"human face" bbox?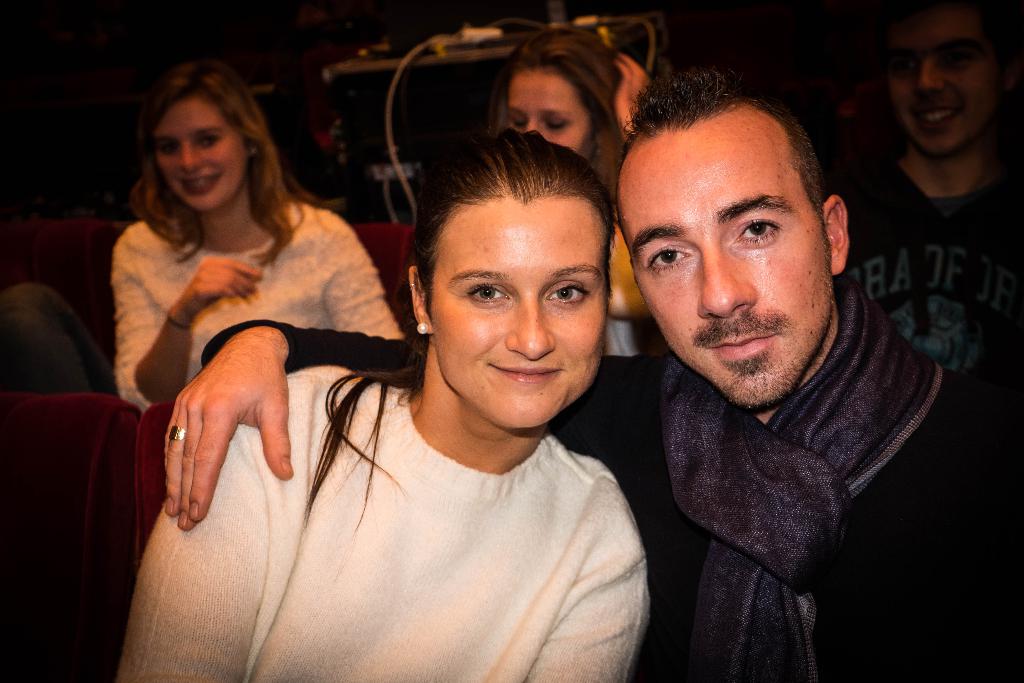
pyautogui.locateOnScreen(880, 10, 1006, 165)
